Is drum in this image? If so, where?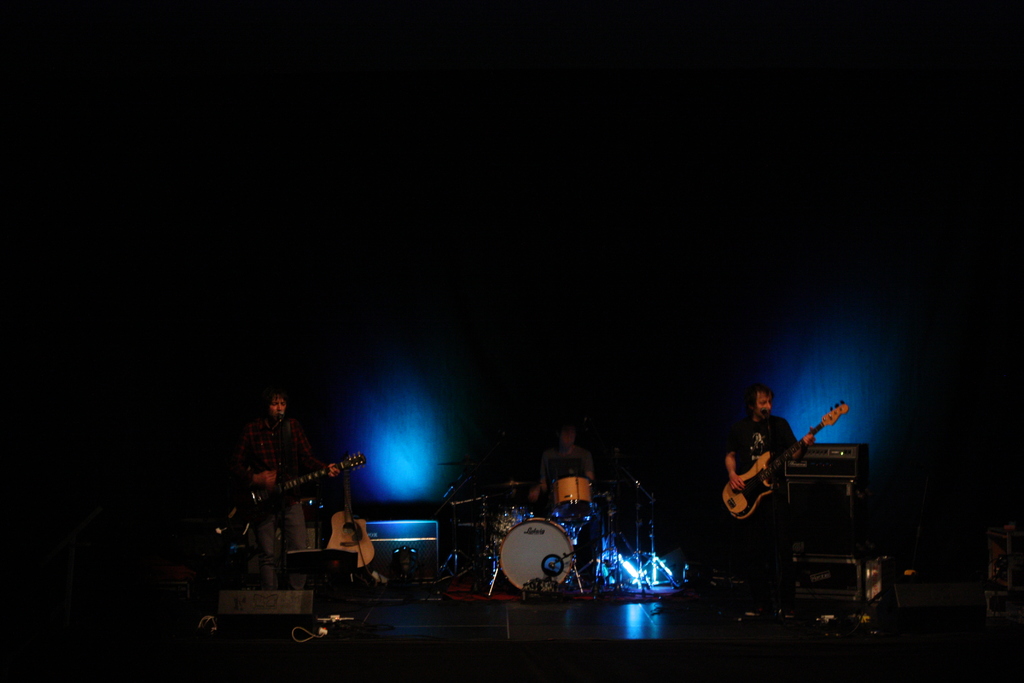
Yes, at select_region(552, 475, 593, 515).
